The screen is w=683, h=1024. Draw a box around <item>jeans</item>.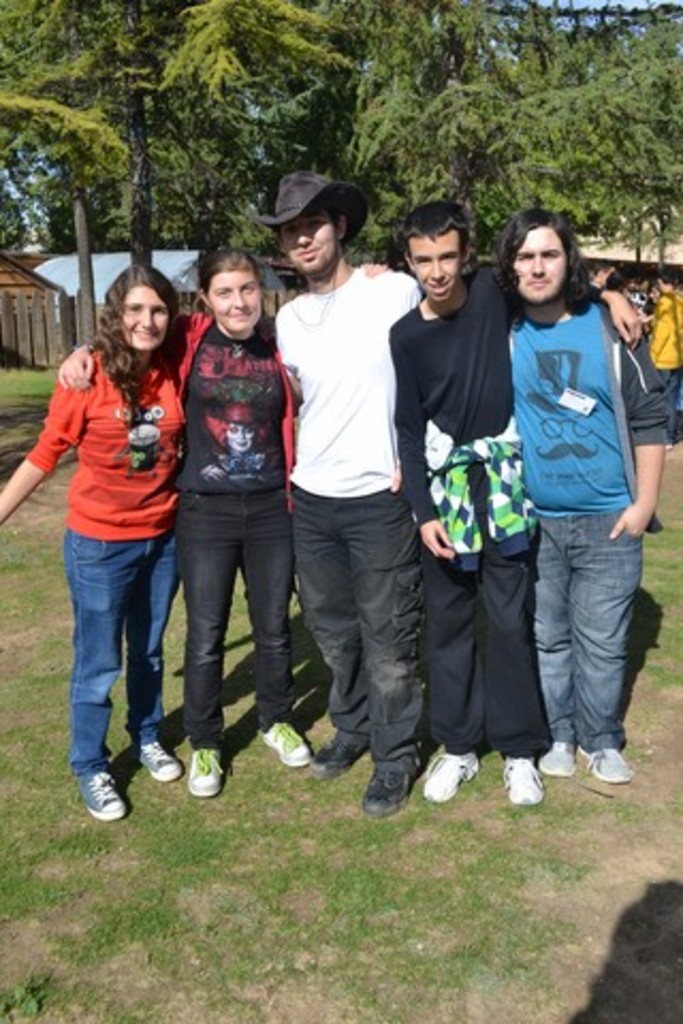
[536,508,642,749].
